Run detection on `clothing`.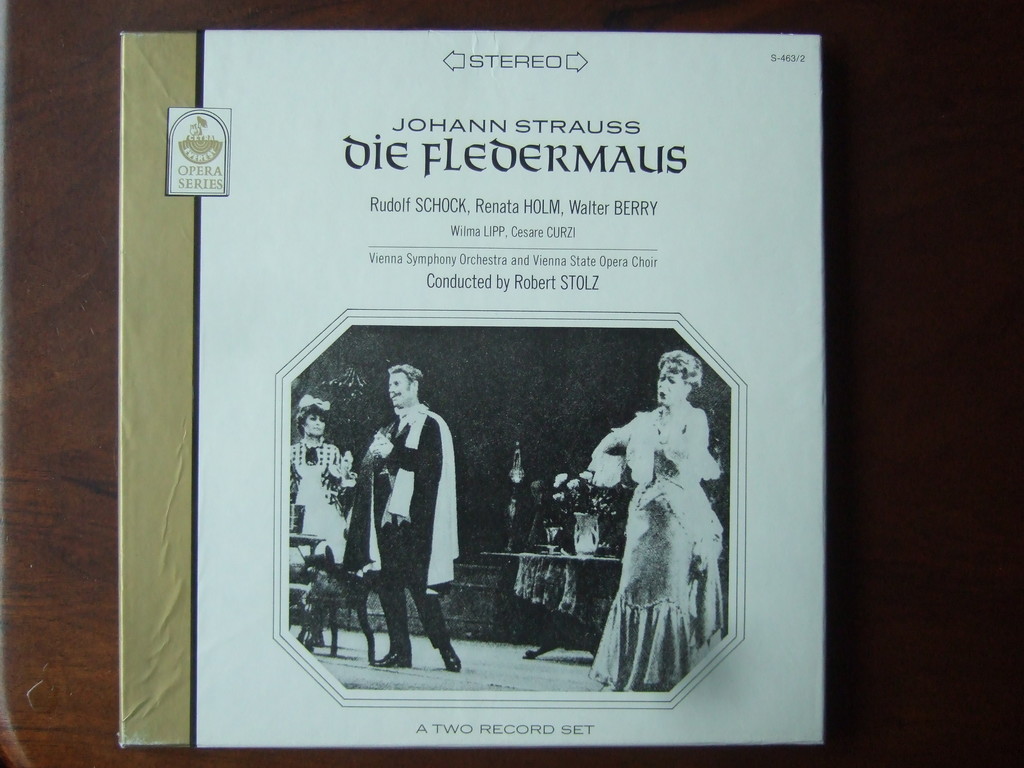
Result: 291,435,343,543.
